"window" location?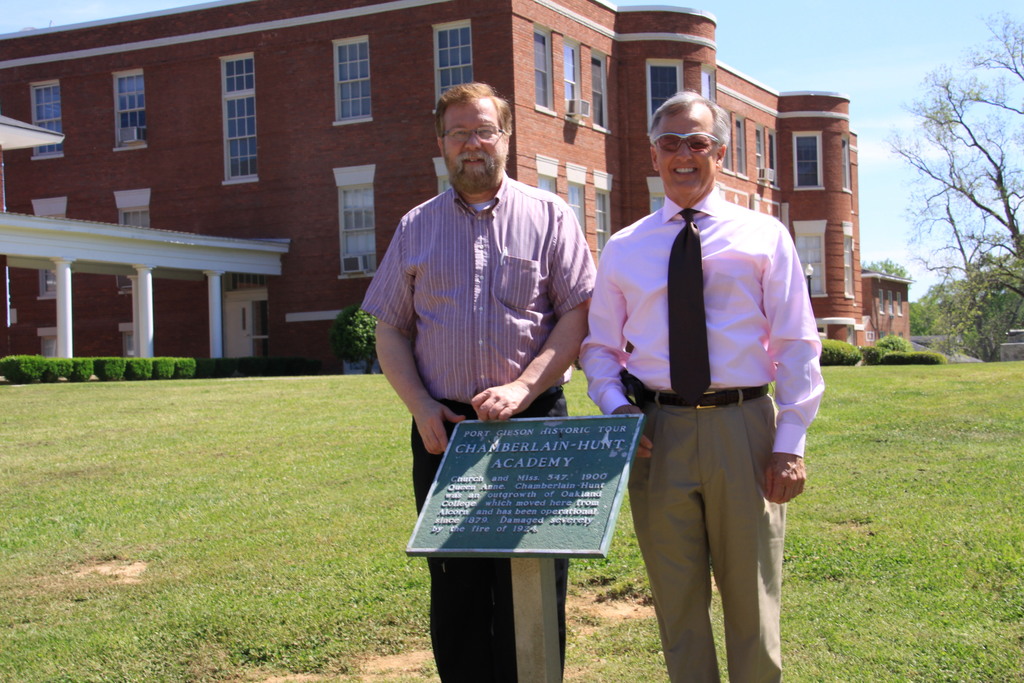
rect(794, 235, 822, 290)
